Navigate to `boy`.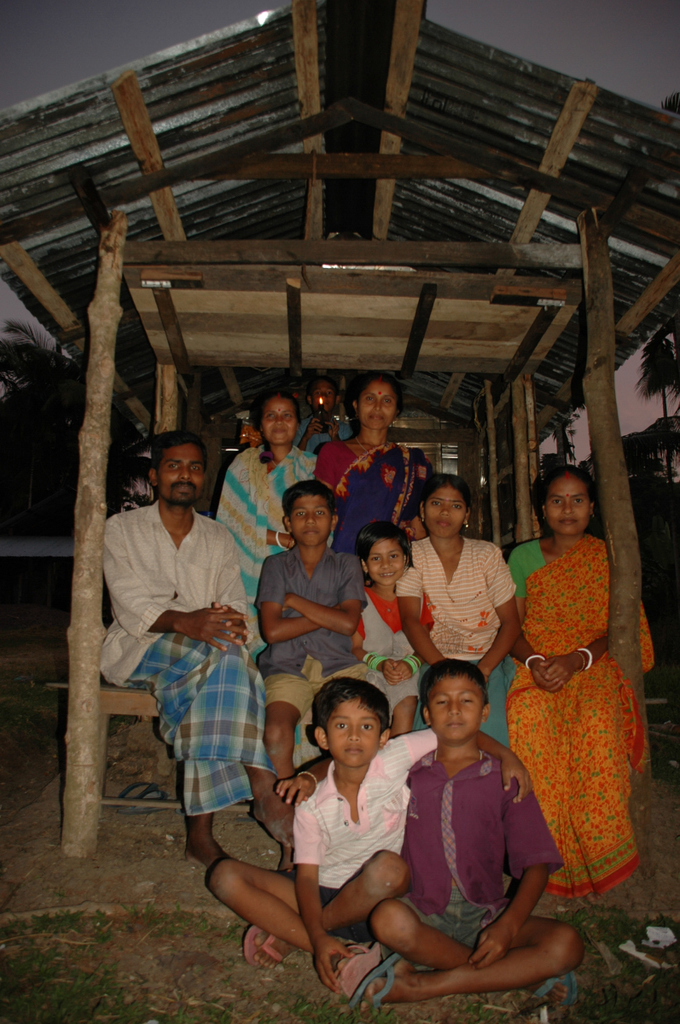
Navigation target: select_region(209, 679, 535, 998).
